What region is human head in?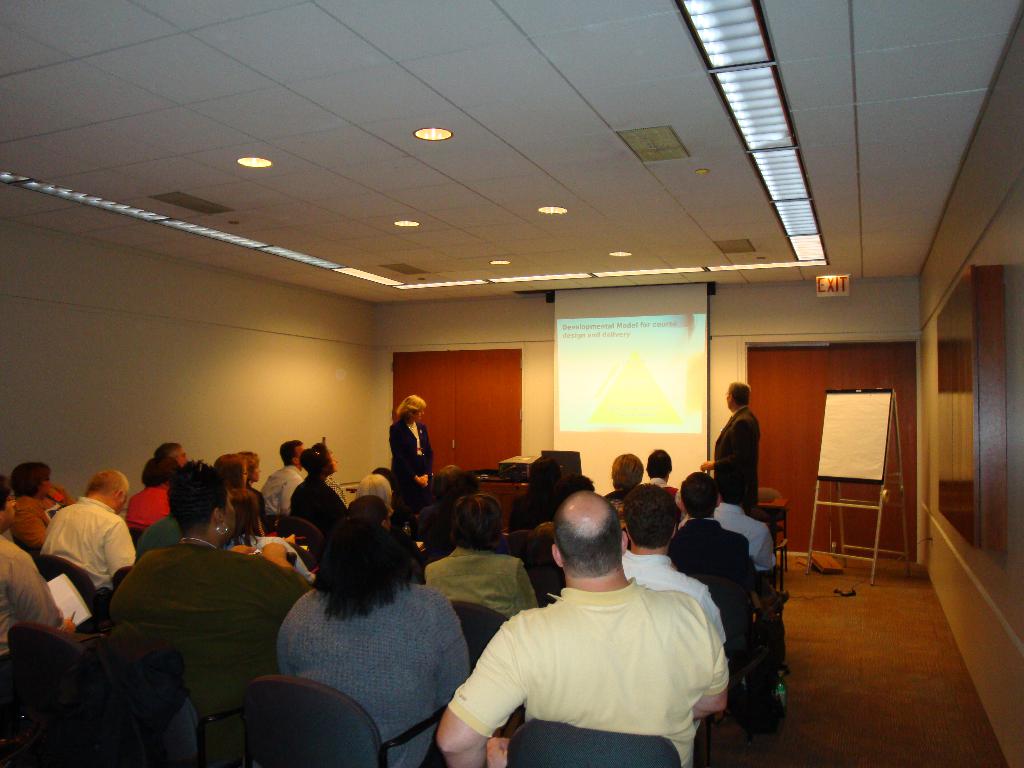
bbox(84, 466, 129, 516).
